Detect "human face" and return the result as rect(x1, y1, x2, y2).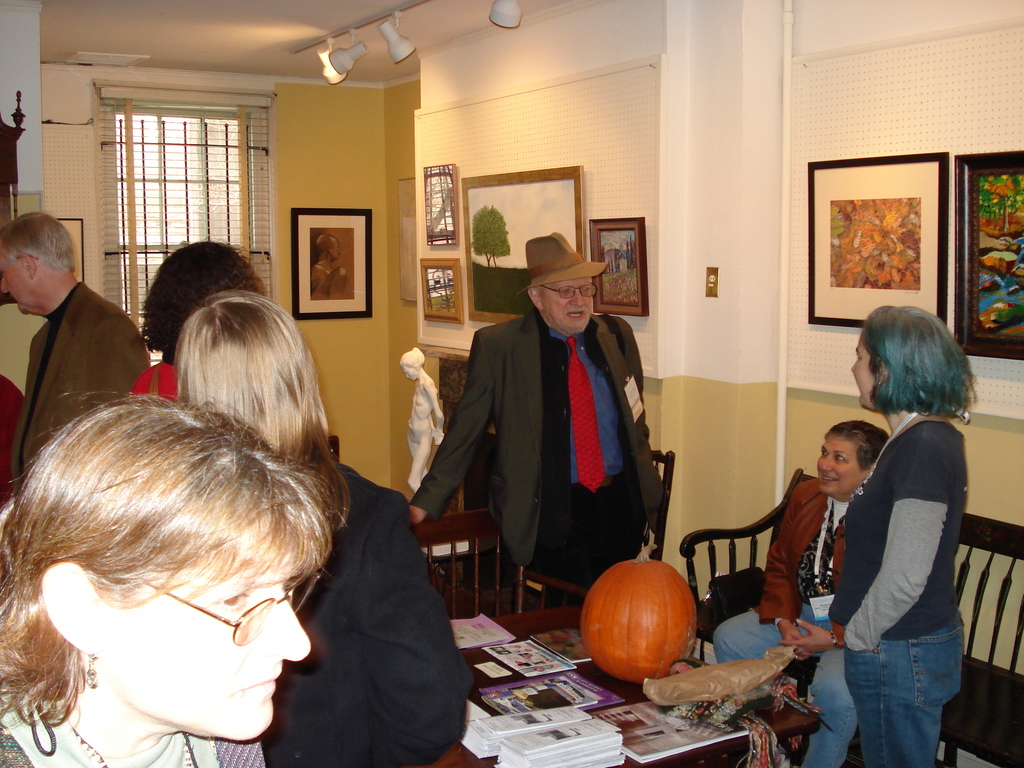
rect(1, 259, 29, 315).
